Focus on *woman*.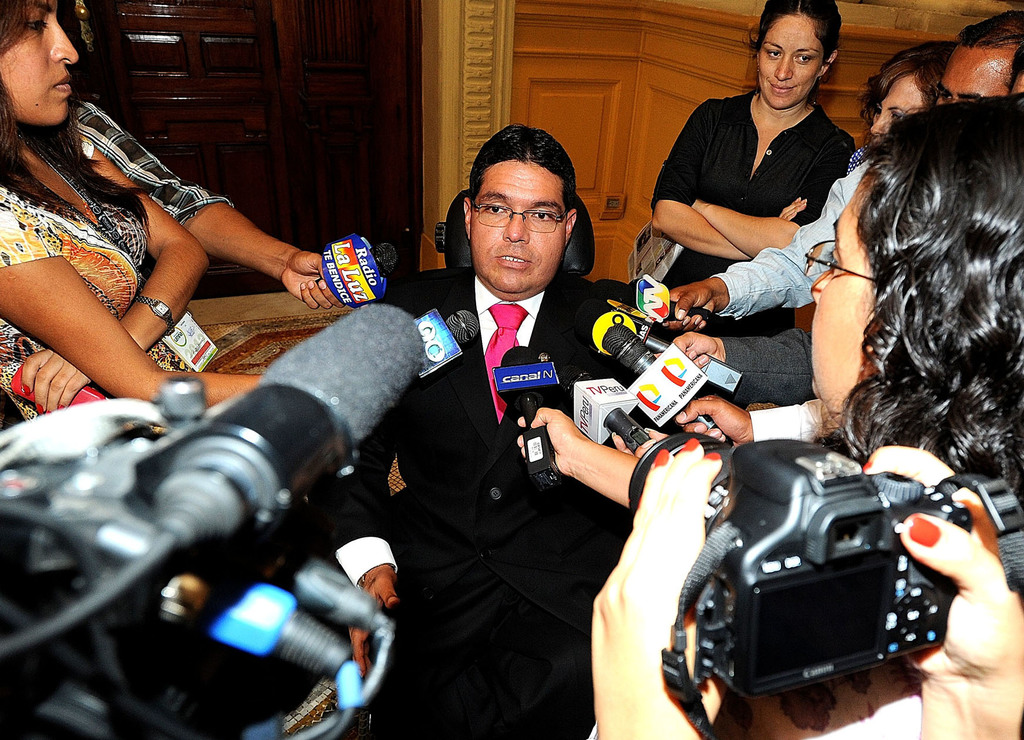
Focused at 516/88/1023/739.
